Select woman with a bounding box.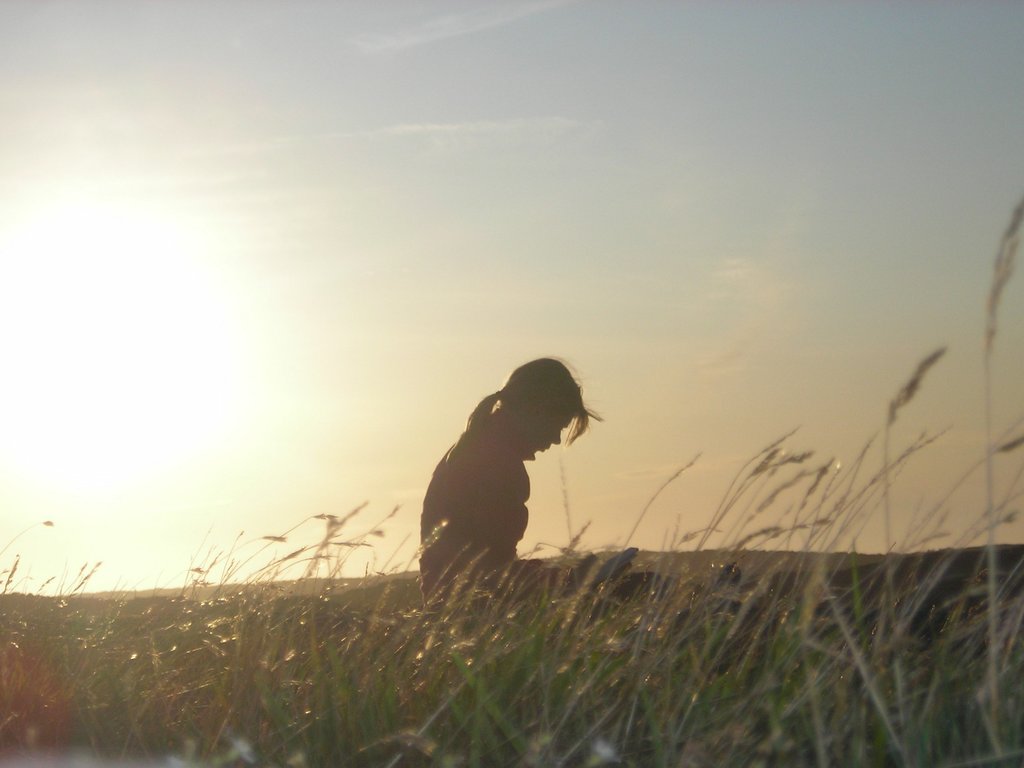
{"left": 435, "top": 353, "right": 619, "bottom": 552}.
